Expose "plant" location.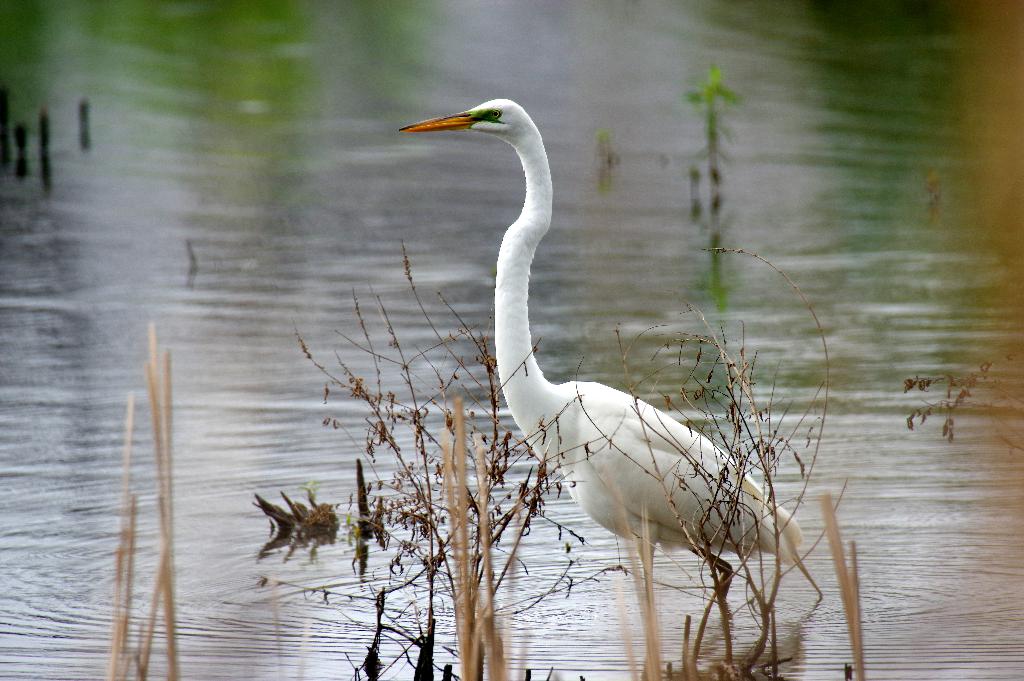
Exposed at [240, 235, 670, 680].
